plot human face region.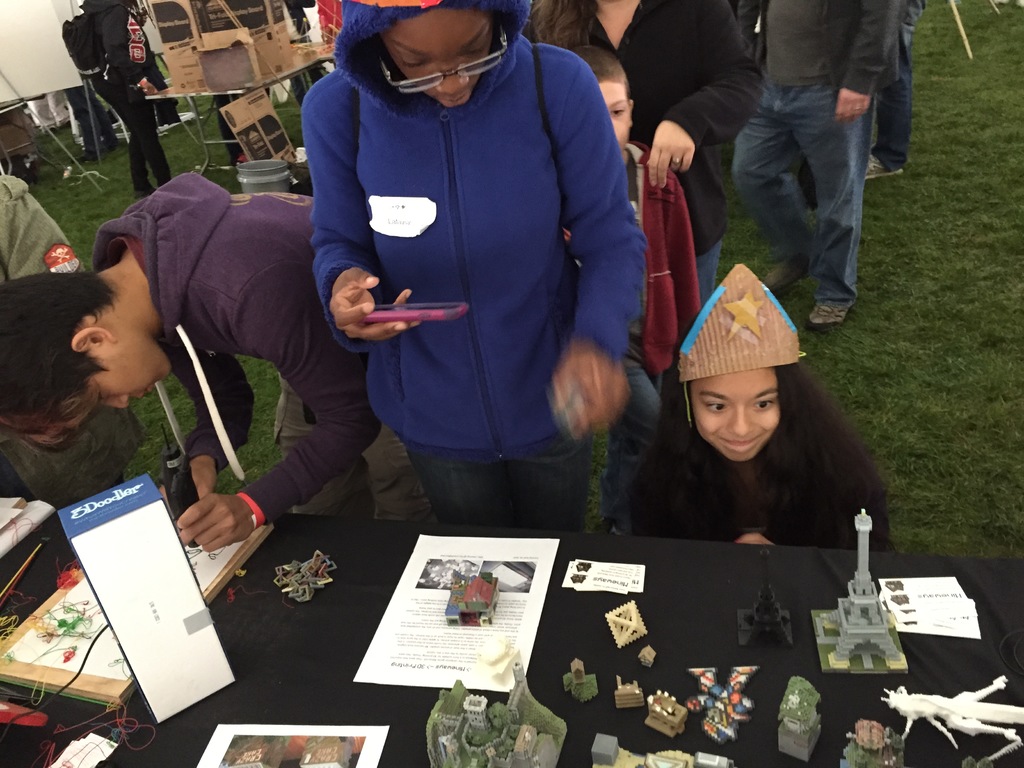
Plotted at <box>60,339,172,430</box>.
